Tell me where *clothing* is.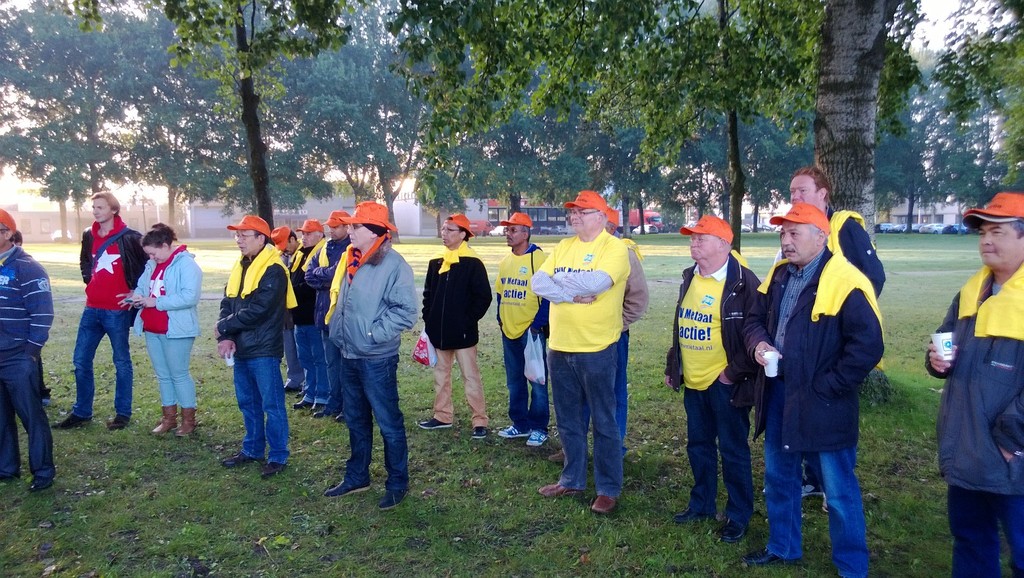
*clothing* is at bbox(493, 240, 546, 436).
